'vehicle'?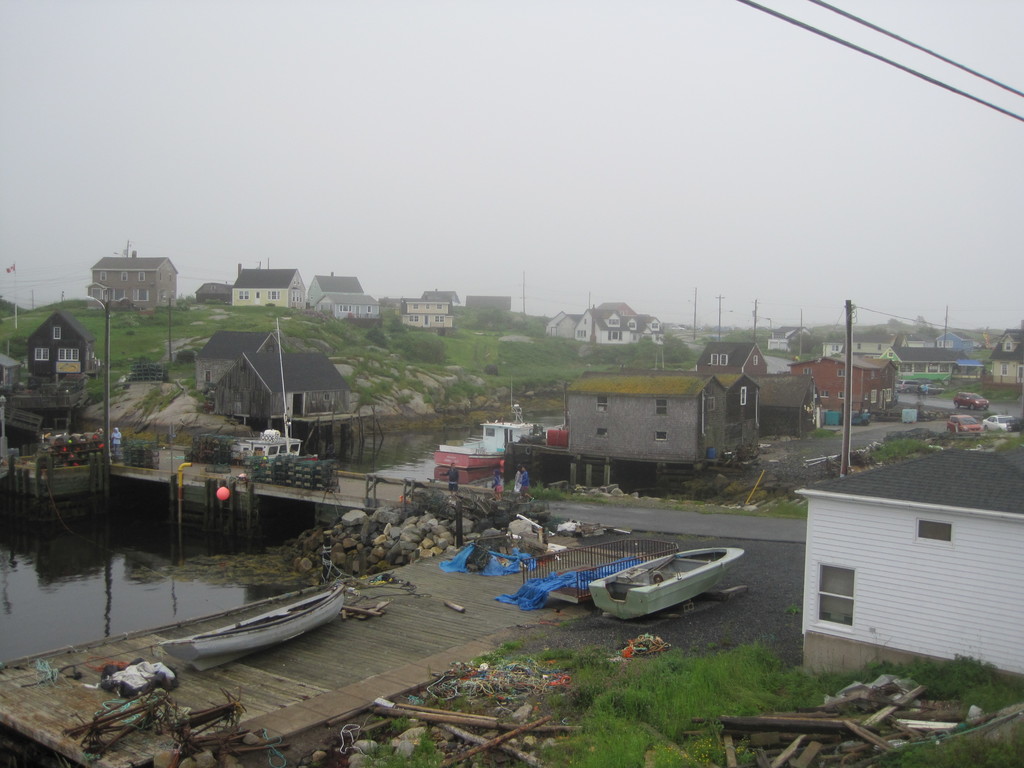
(433,376,537,469)
